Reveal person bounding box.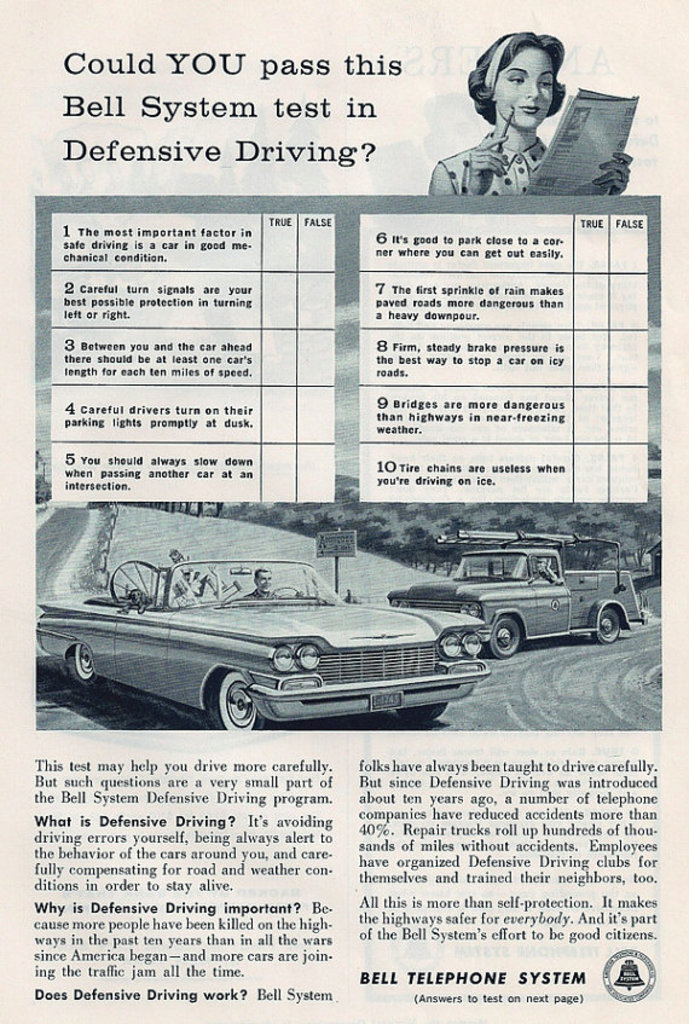
Revealed: (244, 566, 285, 604).
